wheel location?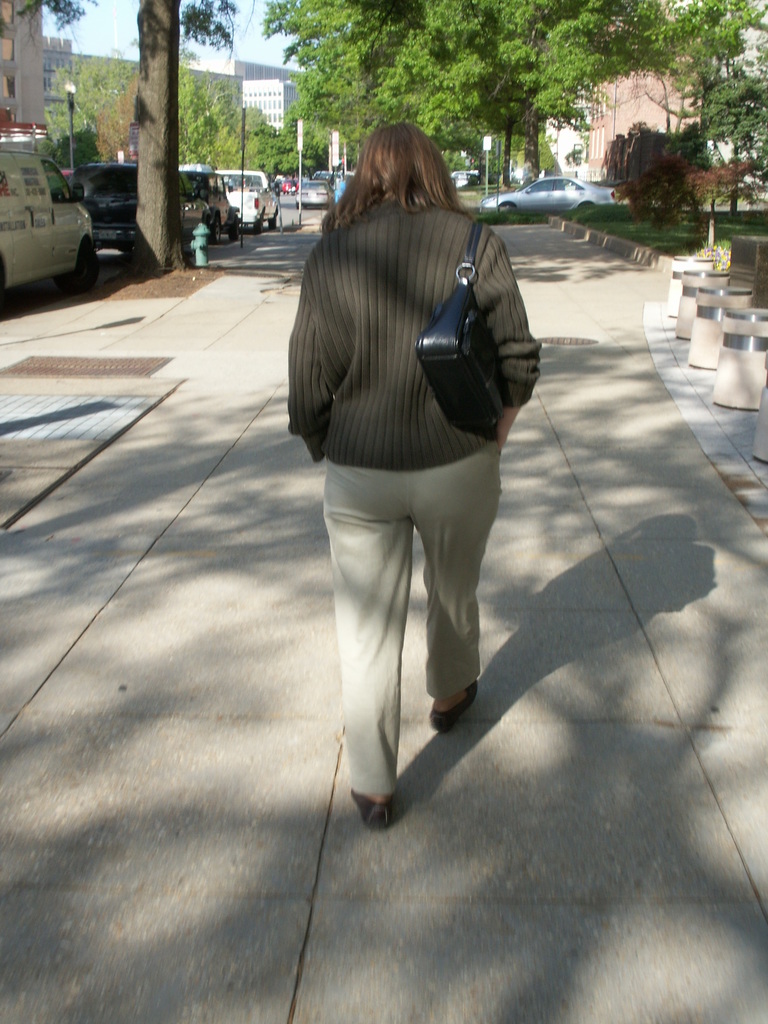
select_region(60, 228, 106, 294)
